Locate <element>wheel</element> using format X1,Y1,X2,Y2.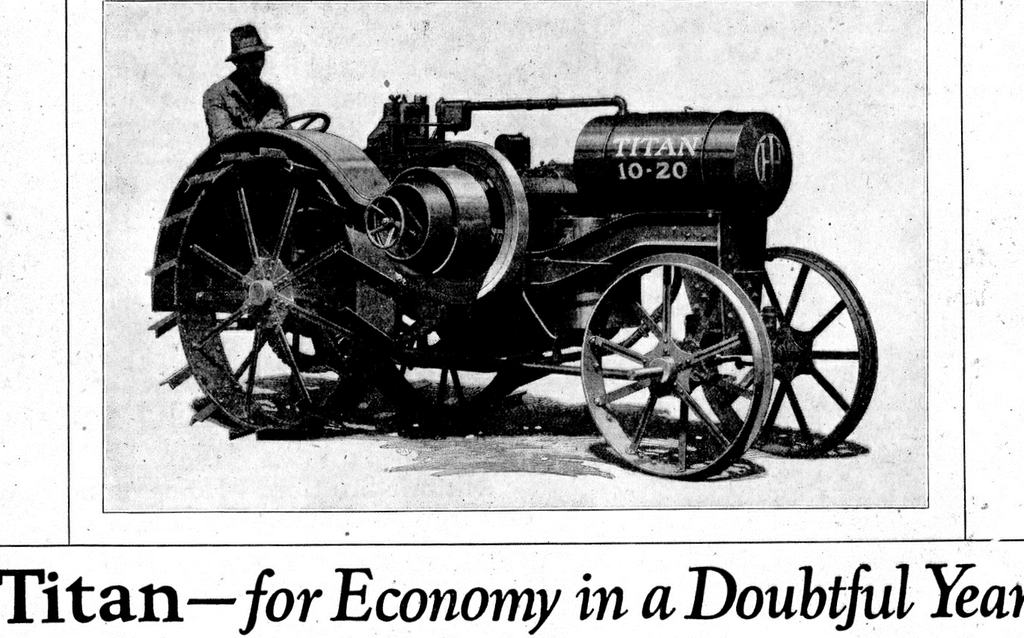
167,126,361,426.
